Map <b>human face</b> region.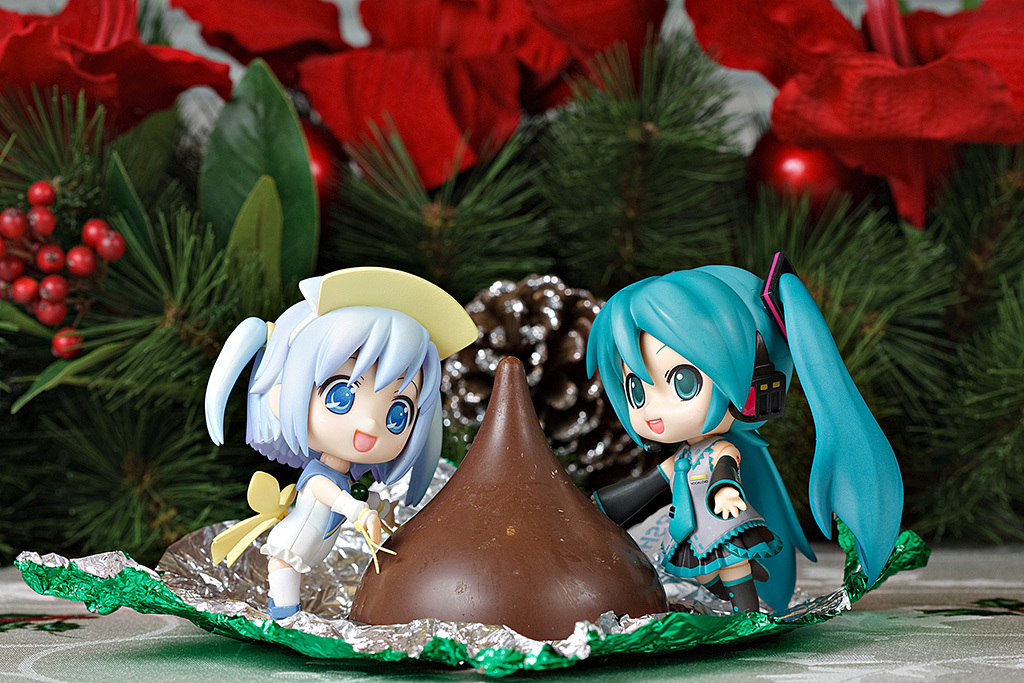
Mapped to Rect(624, 328, 719, 439).
